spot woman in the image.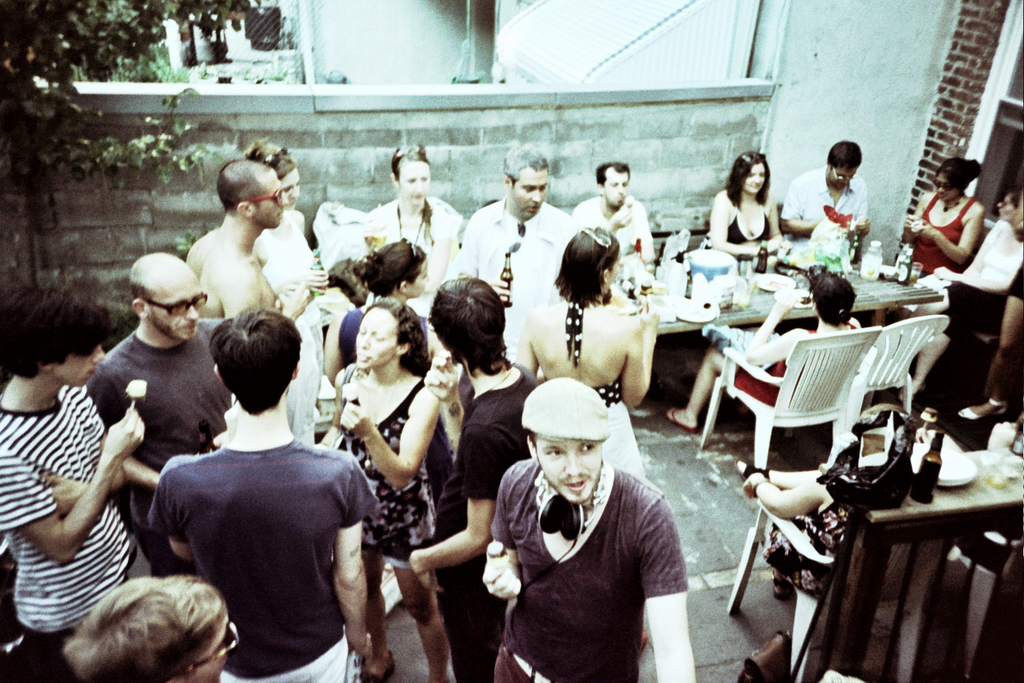
woman found at (359,141,451,316).
